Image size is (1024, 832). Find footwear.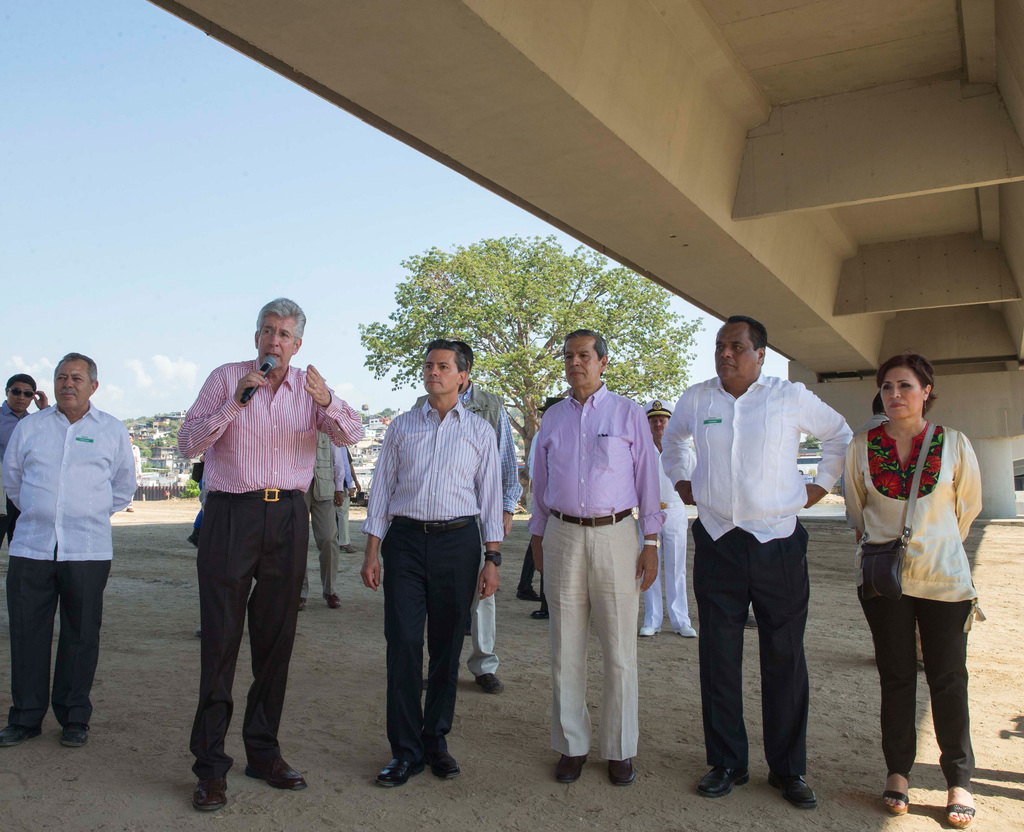
x1=0, y1=725, x2=40, y2=745.
